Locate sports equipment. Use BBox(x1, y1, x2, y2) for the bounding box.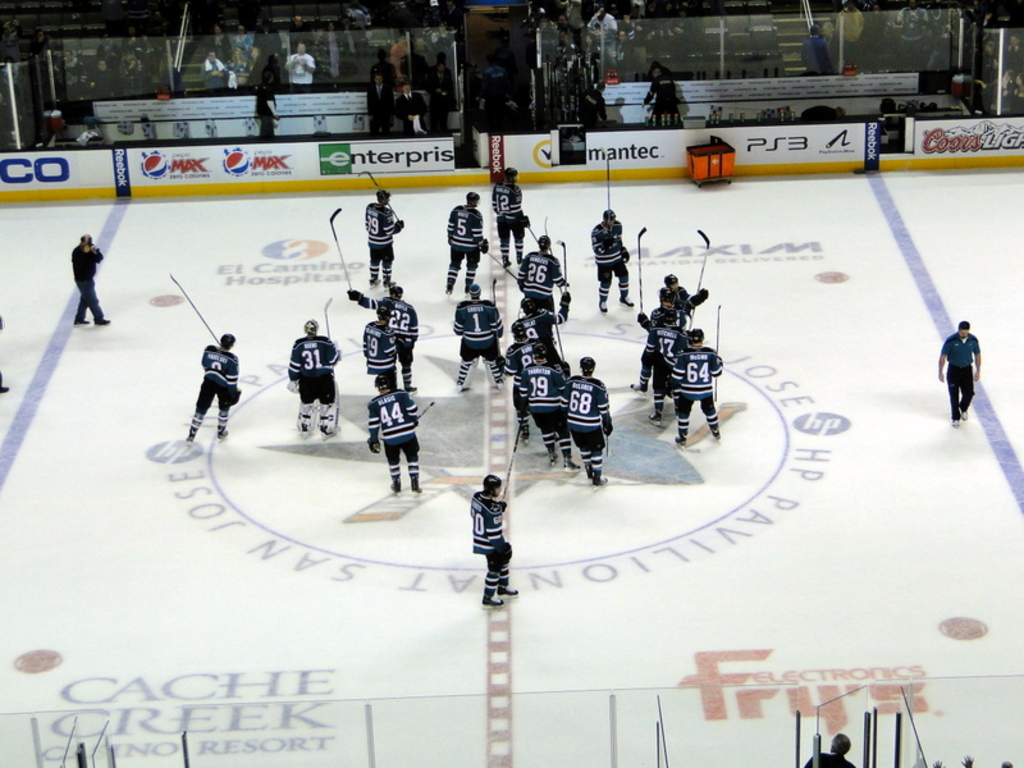
BBox(511, 319, 525, 339).
